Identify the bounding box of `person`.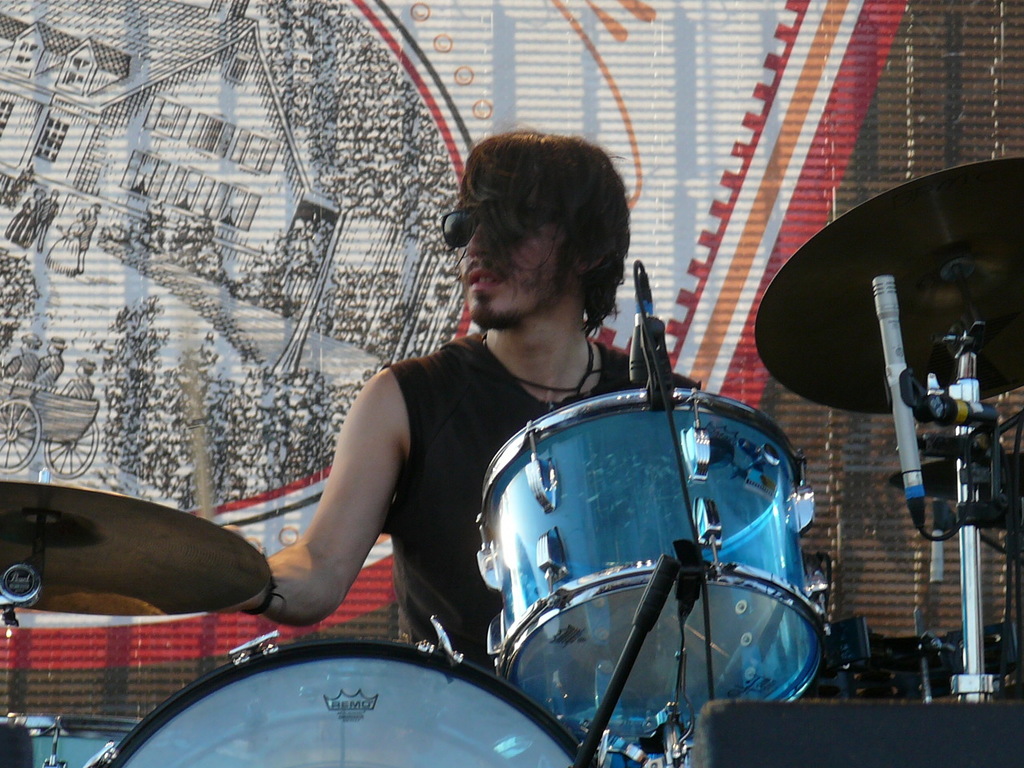
bbox(71, 202, 102, 266).
